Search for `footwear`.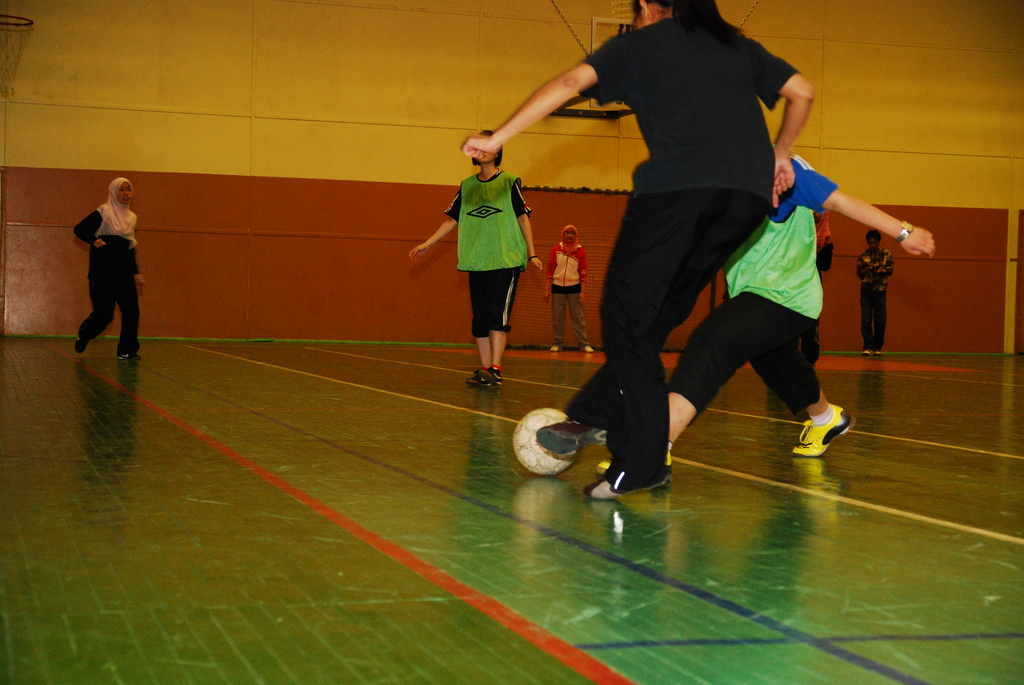
Found at l=483, t=360, r=504, b=389.
